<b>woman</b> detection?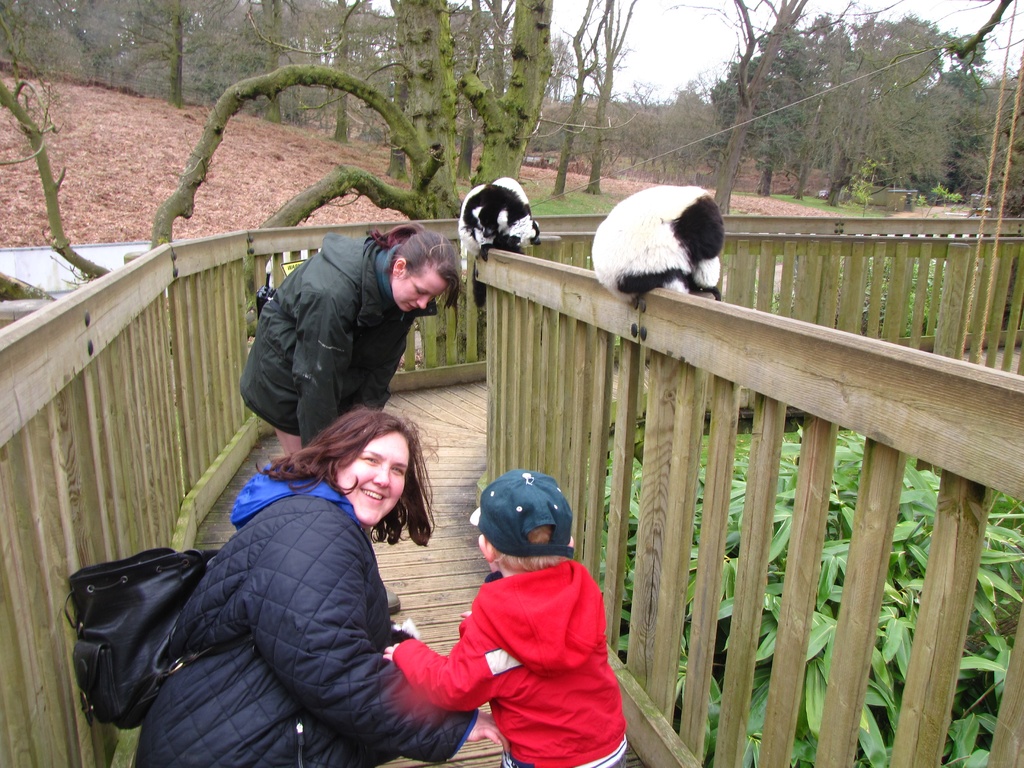
(x1=127, y1=382, x2=458, y2=767)
